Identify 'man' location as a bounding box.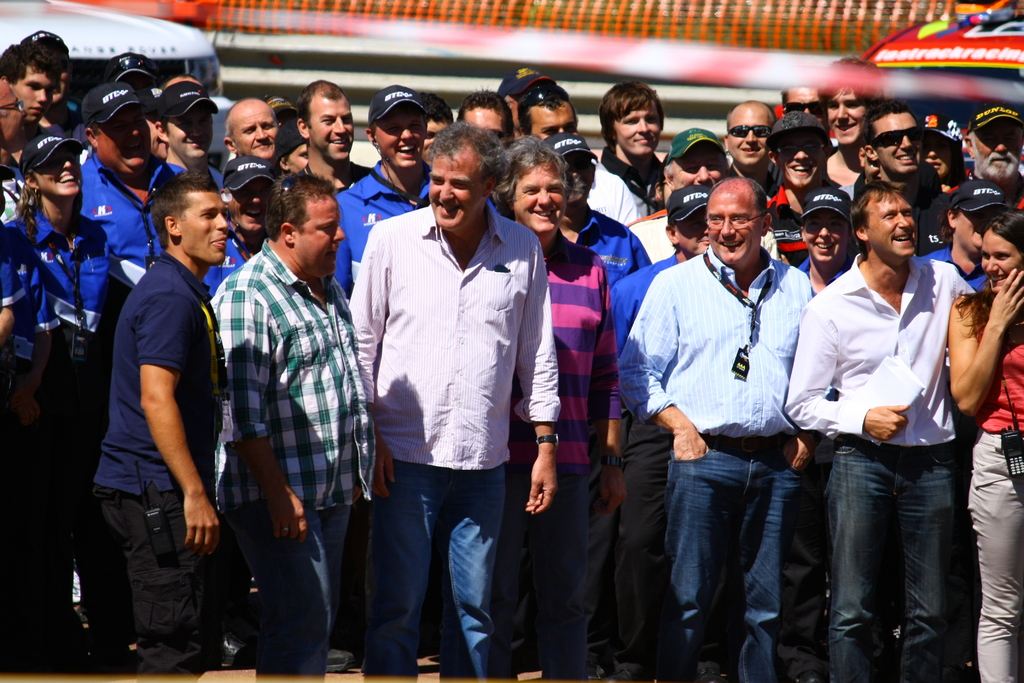
bbox=(812, 60, 871, 192).
